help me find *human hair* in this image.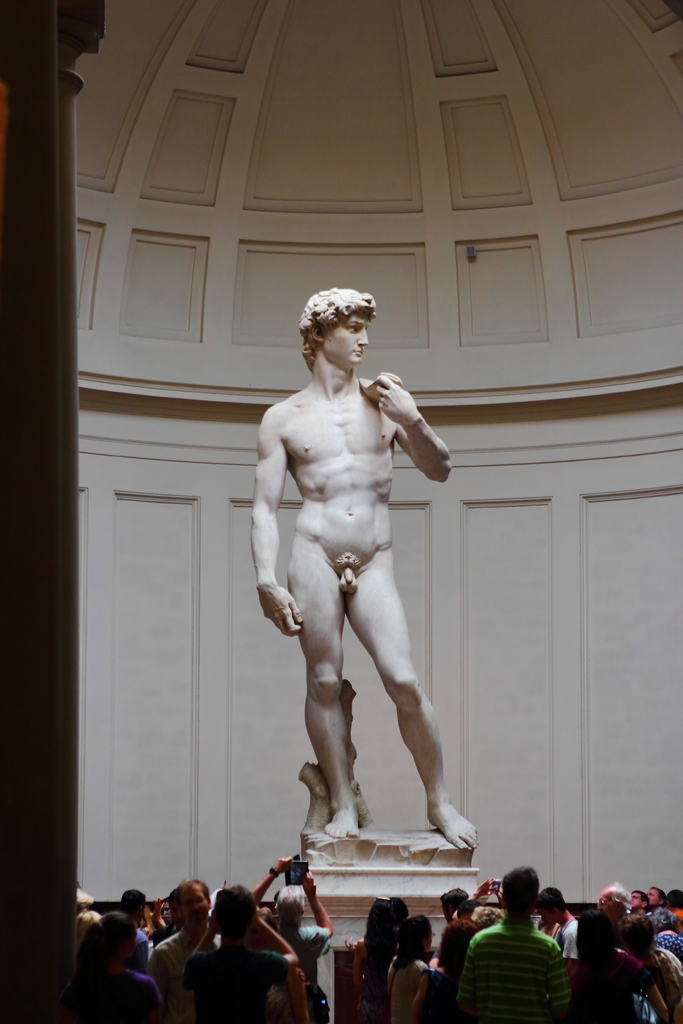
Found it: [x1=294, y1=279, x2=386, y2=369].
